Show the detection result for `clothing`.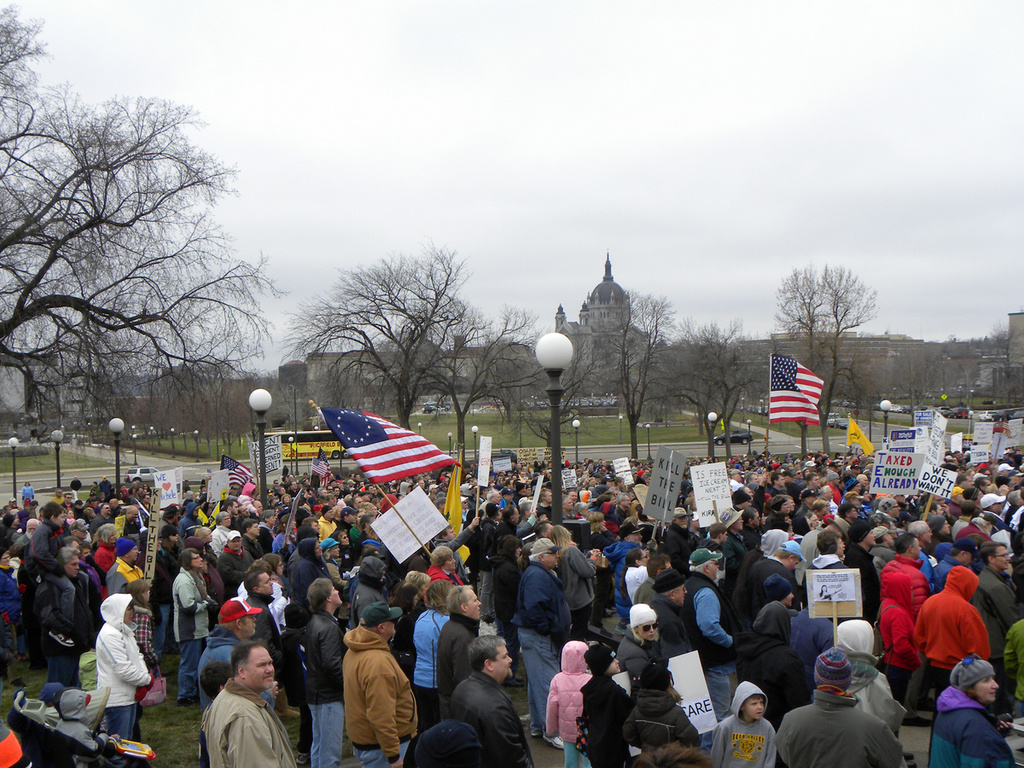
732 596 810 722.
